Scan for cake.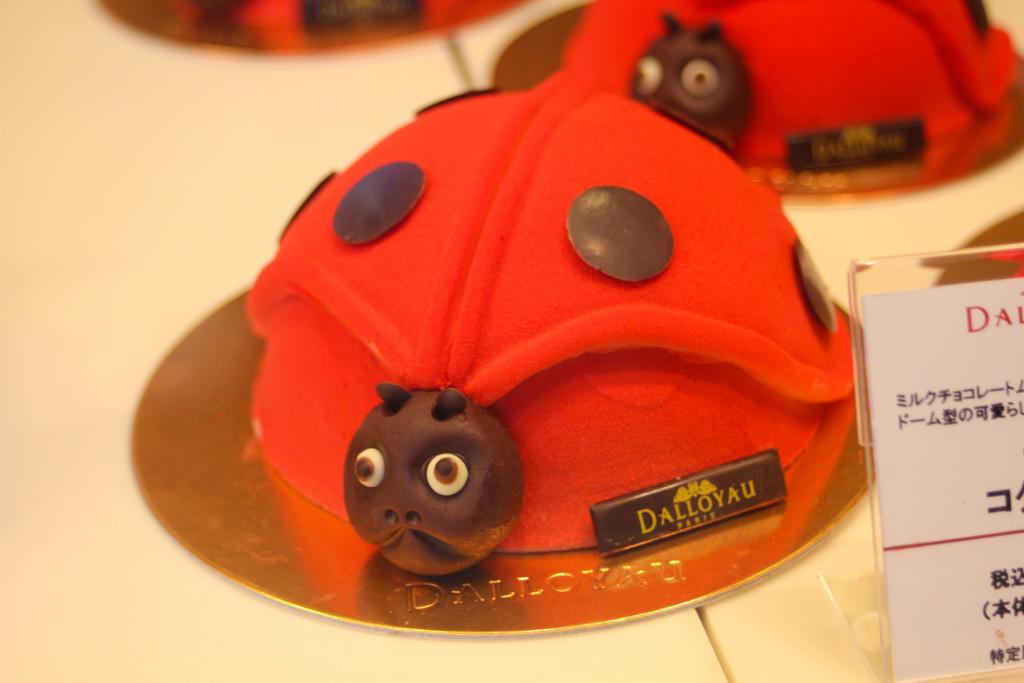
Scan result: l=544, t=0, r=1023, b=189.
